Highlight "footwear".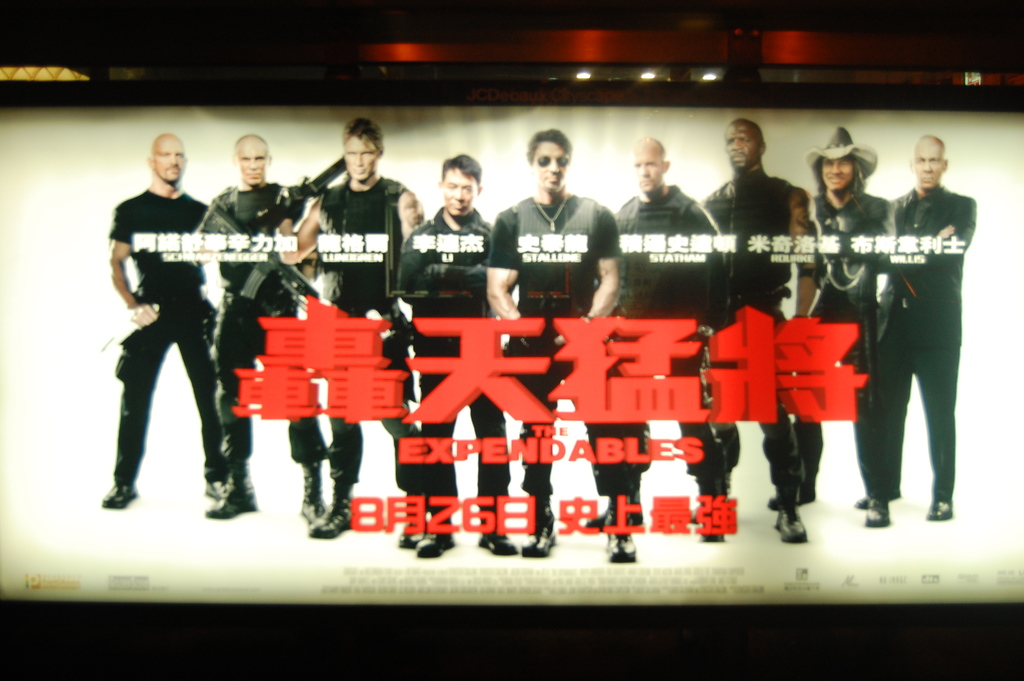
Highlighted region: {"x1": 584, "y1": 492, "x2": 637, "y2": 529}.
